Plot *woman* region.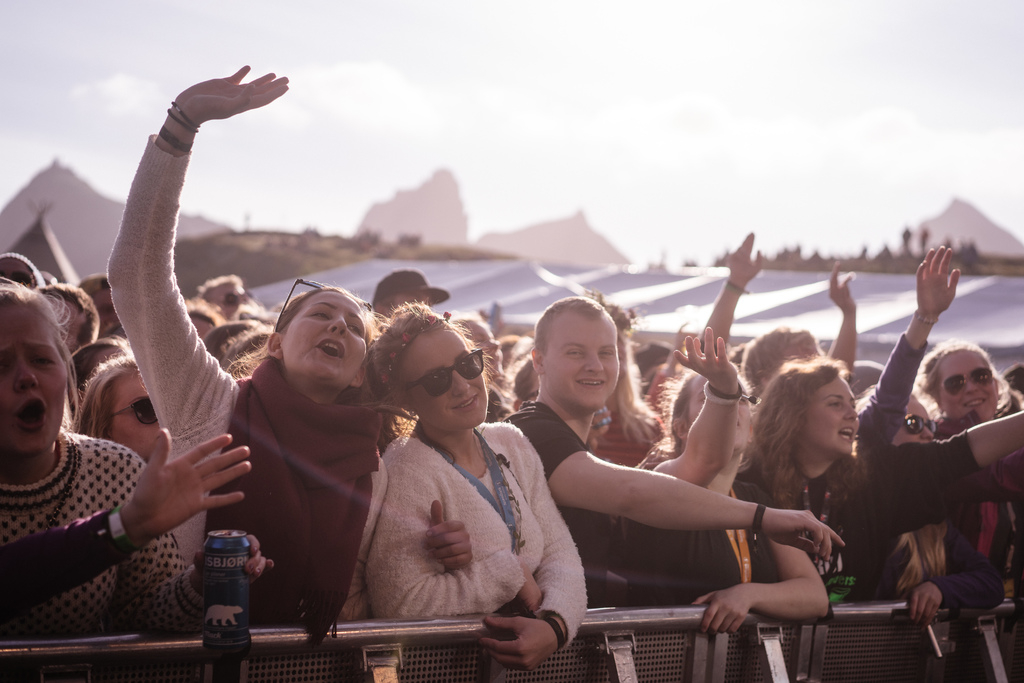
Plotted at l=856, t=247, r=995, b=624.
